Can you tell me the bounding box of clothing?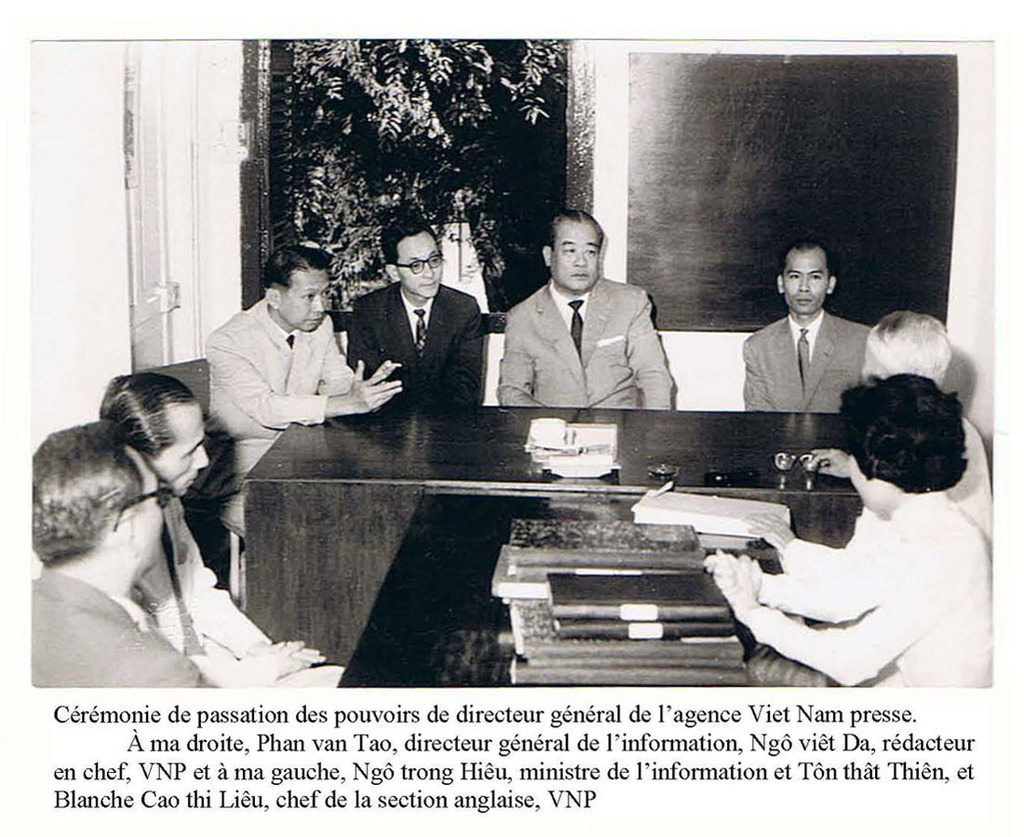
pyautogui.locateOnScreen(745, 310, 873, 412).
